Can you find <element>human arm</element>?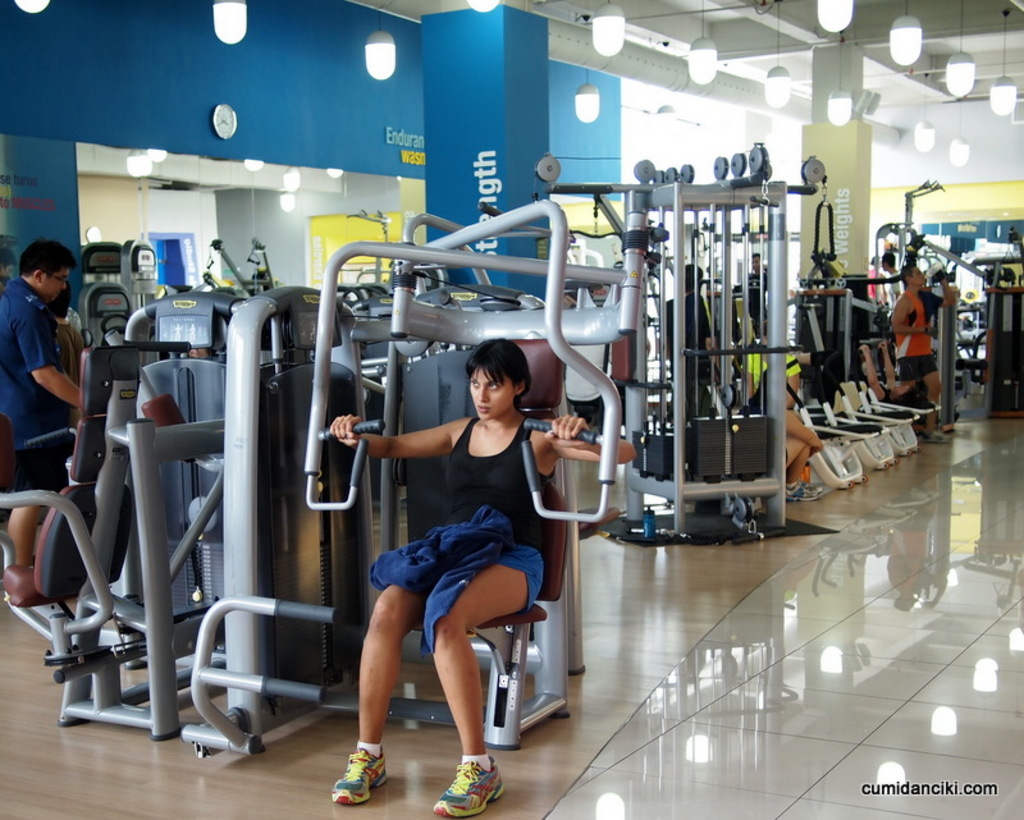
Yes, bounding box: 333, 411, 453, 455.
